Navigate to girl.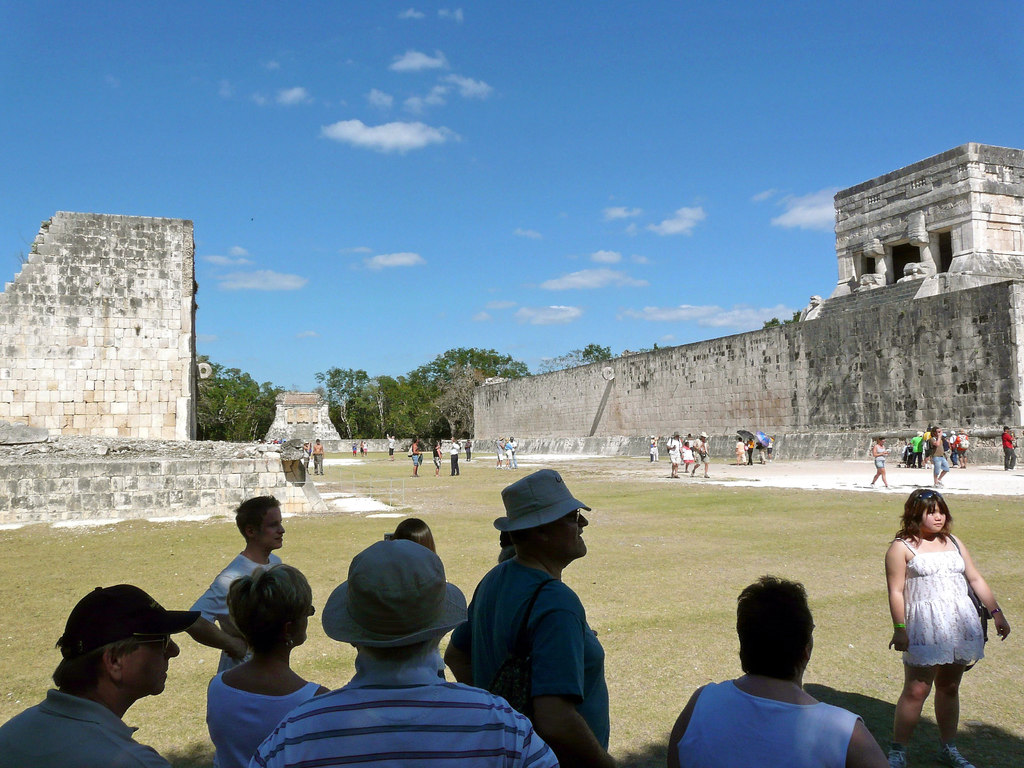
Navigation target: [x1=884, y1=490, x2=1010, y2=760].
